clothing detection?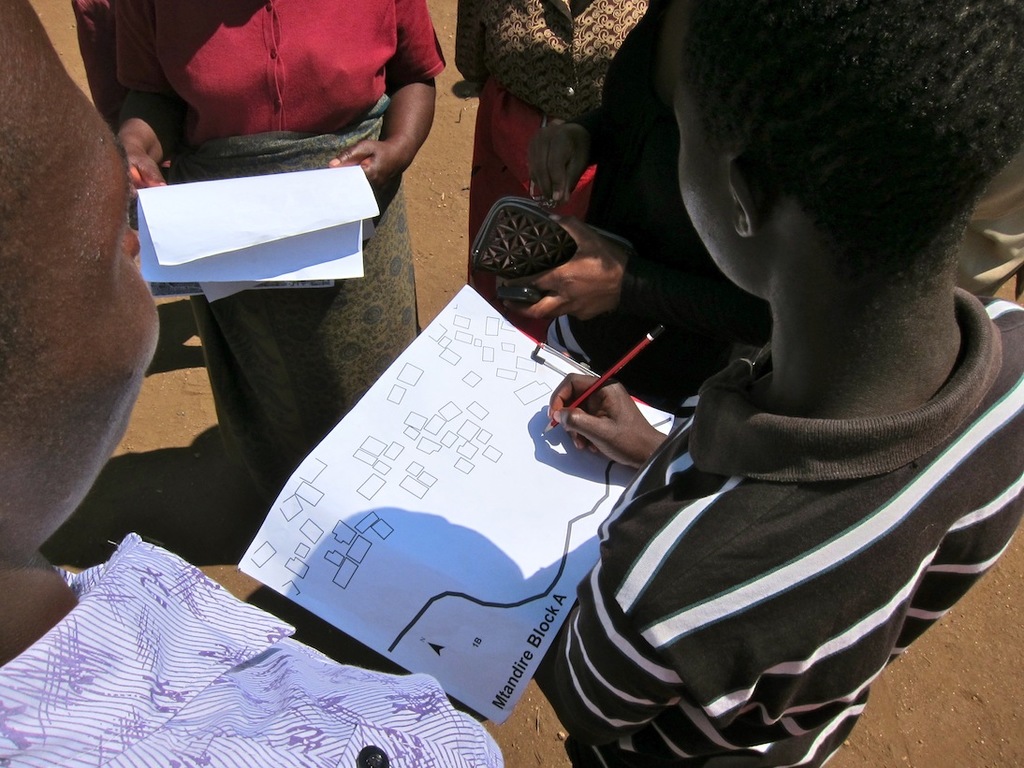
Rect(543, 0, 1023, 419)
